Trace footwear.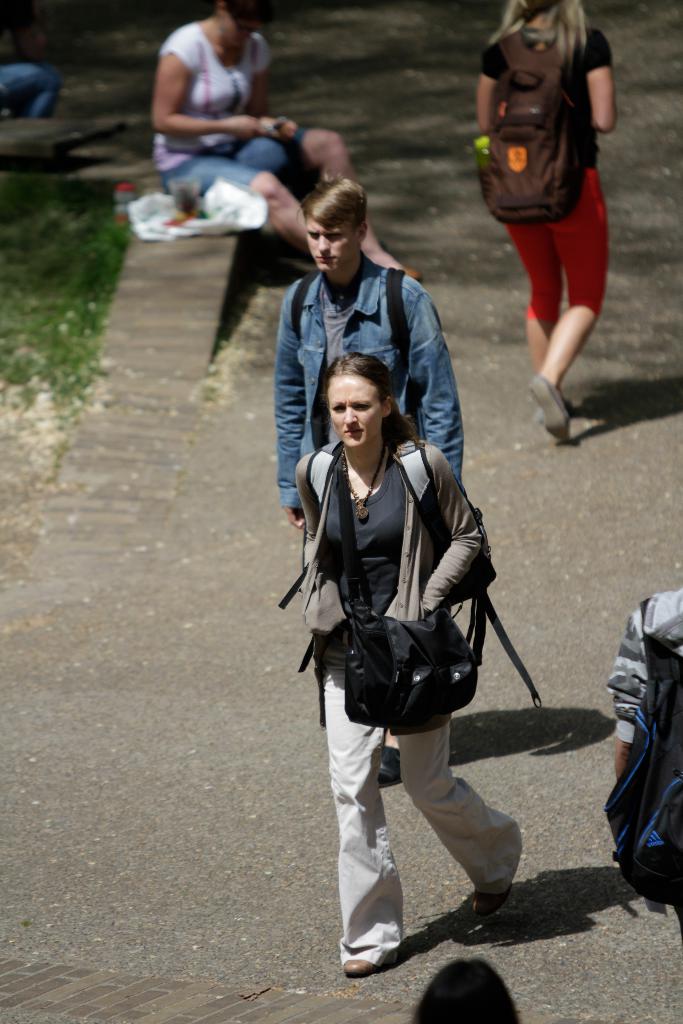
Traced to x1=373 y1=745 x2=406 y2=792.
